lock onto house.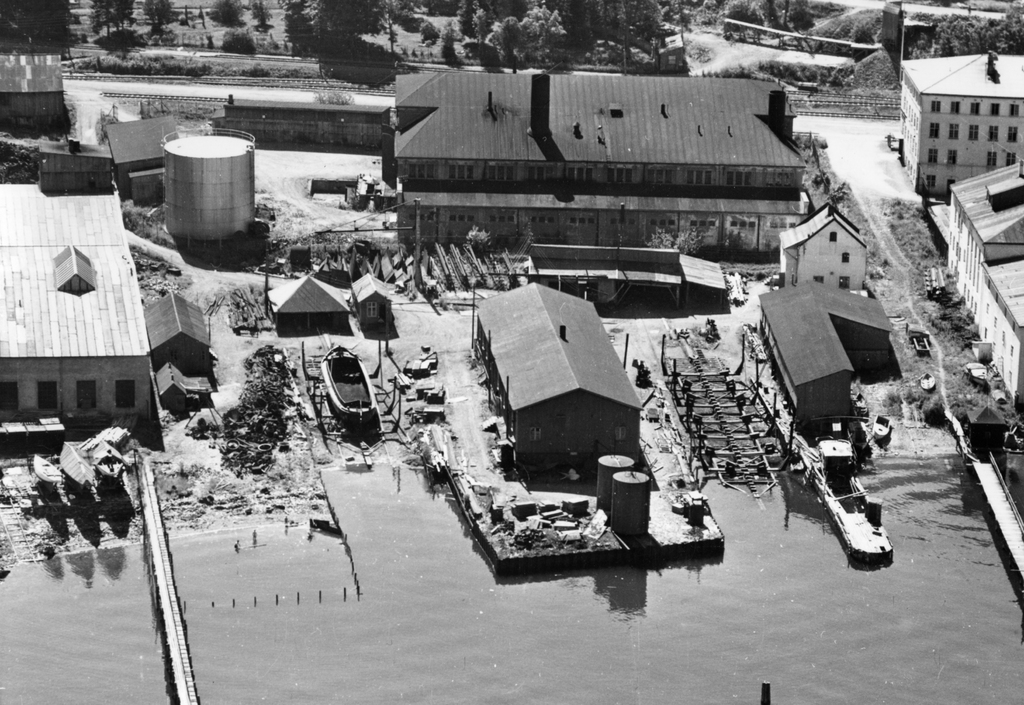
Locked: (x1=751, y1=274, x2=890, y2=413).
